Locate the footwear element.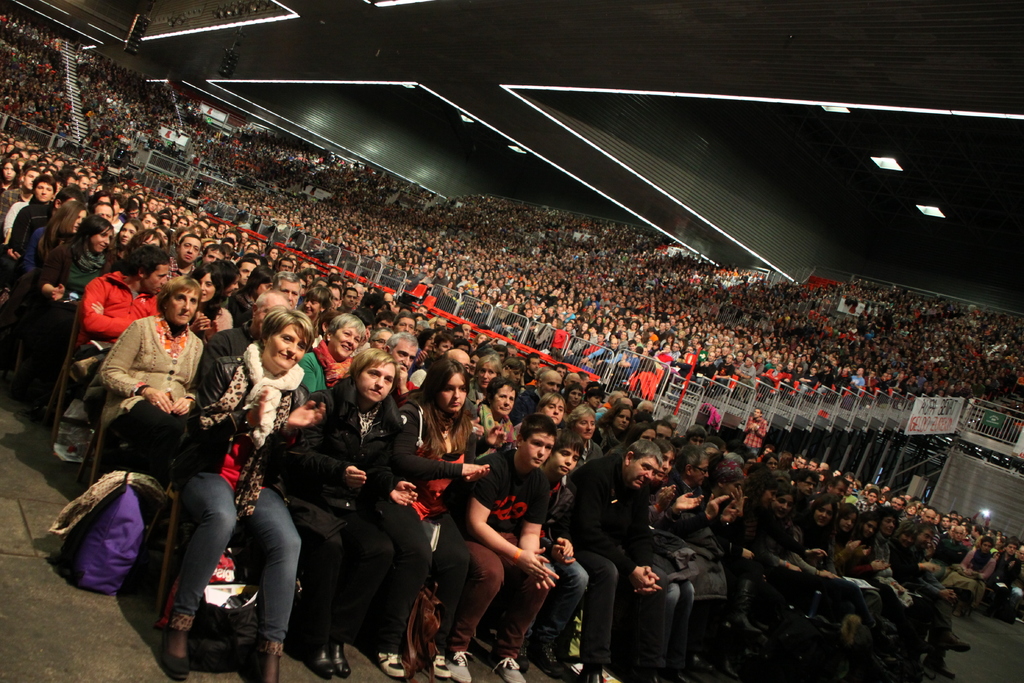
Element bbox: 328 639 353 678.
